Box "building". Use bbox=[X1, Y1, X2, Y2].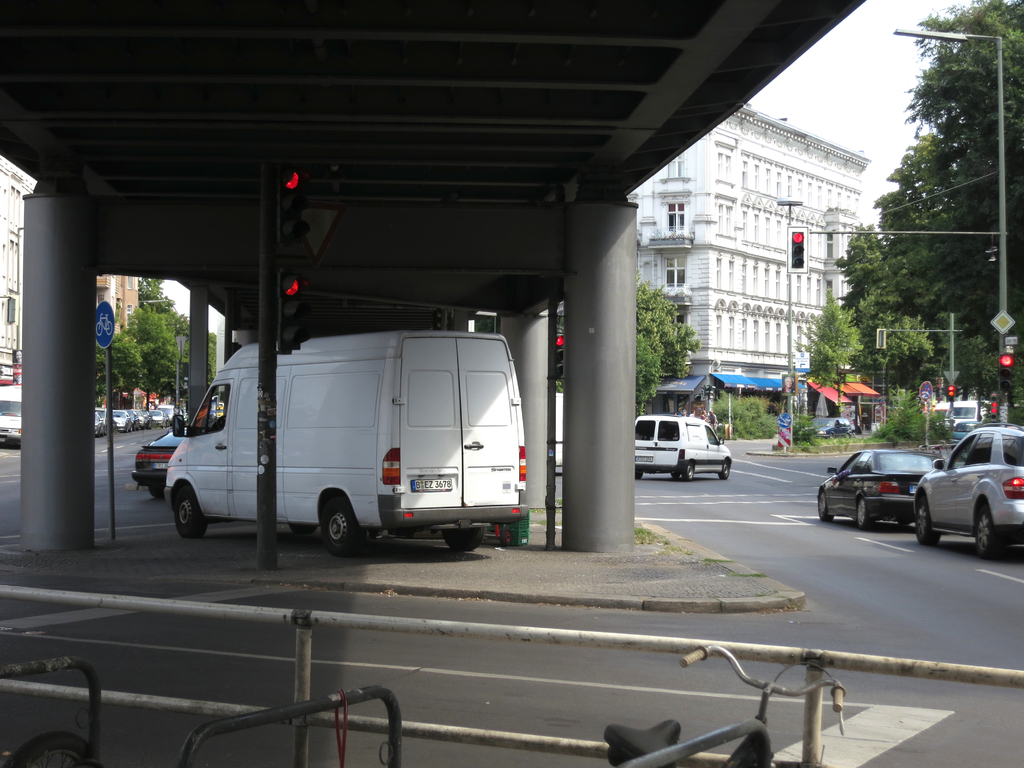
bbox=[97, 274, 137, 339].
